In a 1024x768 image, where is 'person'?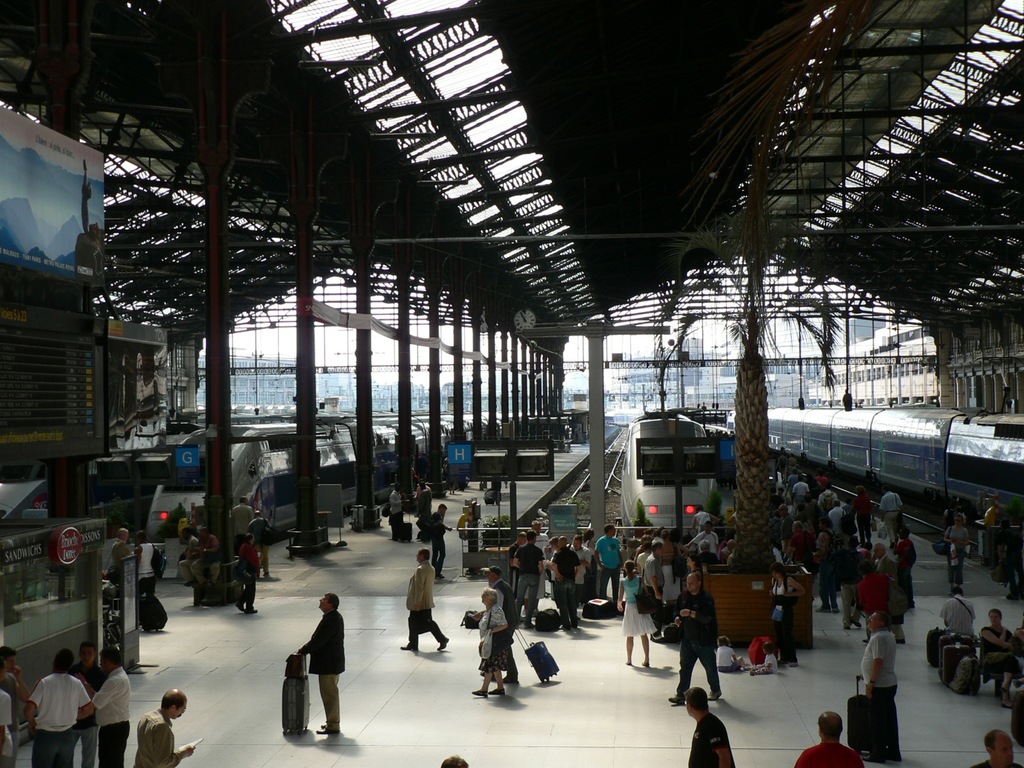
{"left": 129, "top": 528, "right": 157, "bottom": 600}.
